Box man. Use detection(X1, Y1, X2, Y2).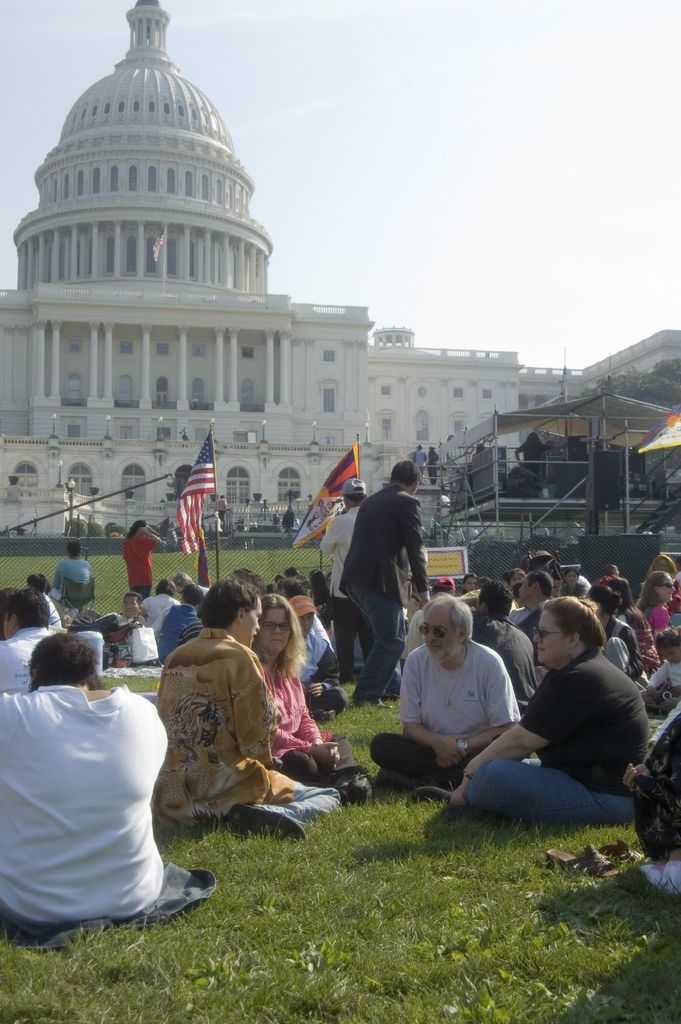
detection(422, 441, 438, 486).
